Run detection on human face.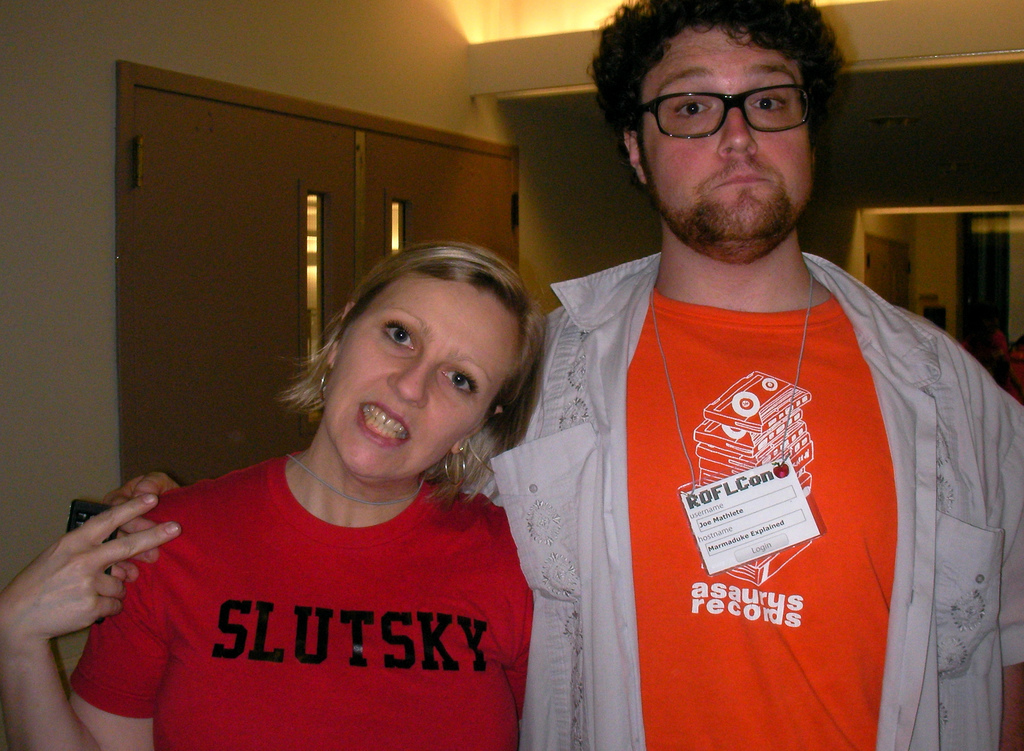
Result: 639/25/811/242.
